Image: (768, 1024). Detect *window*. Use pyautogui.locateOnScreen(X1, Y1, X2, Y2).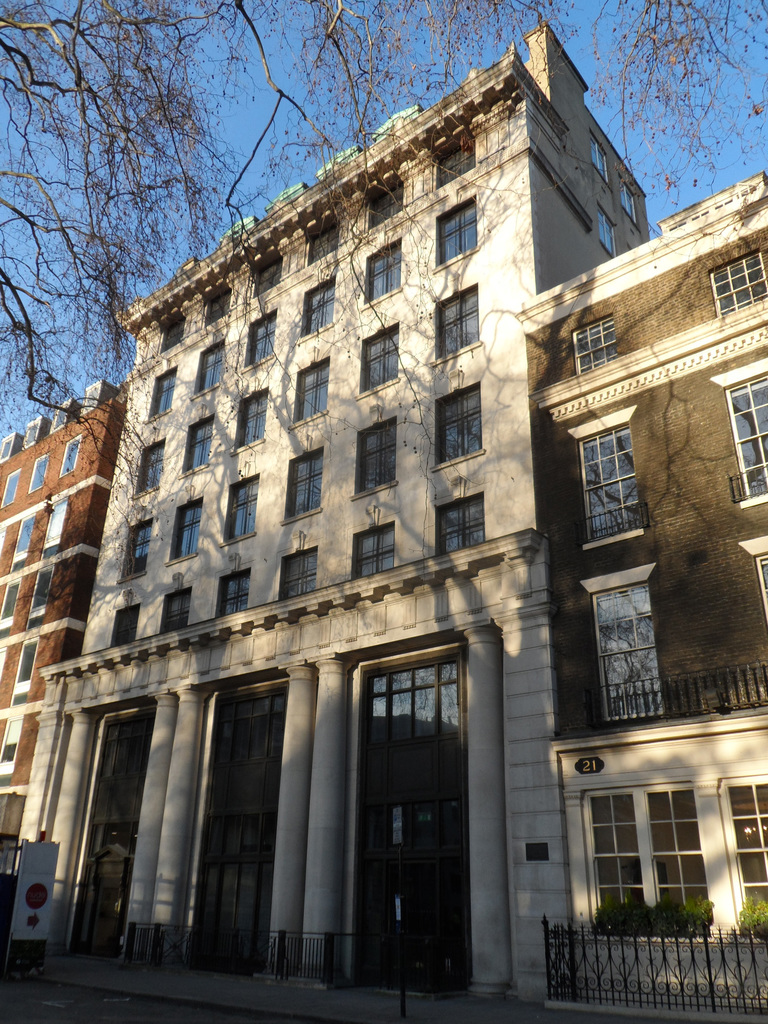
pyautogui.locateOnScreen(305, 216, 338, 264).
